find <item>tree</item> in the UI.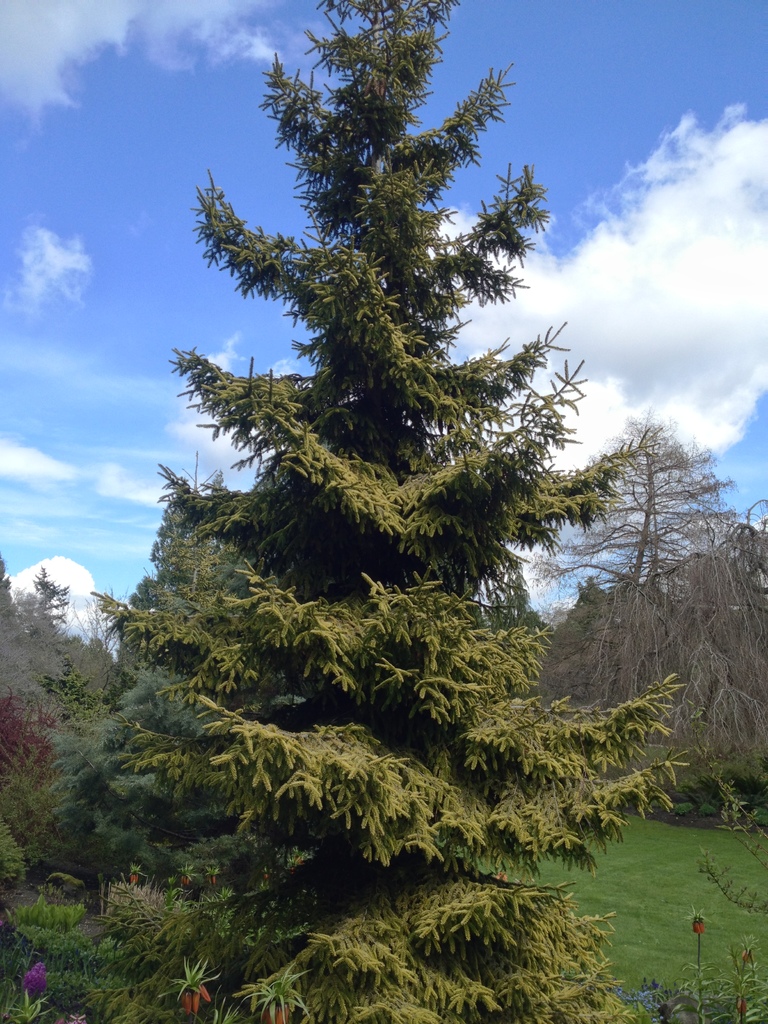
UI element at rect(157, 0, 625, 1022).
